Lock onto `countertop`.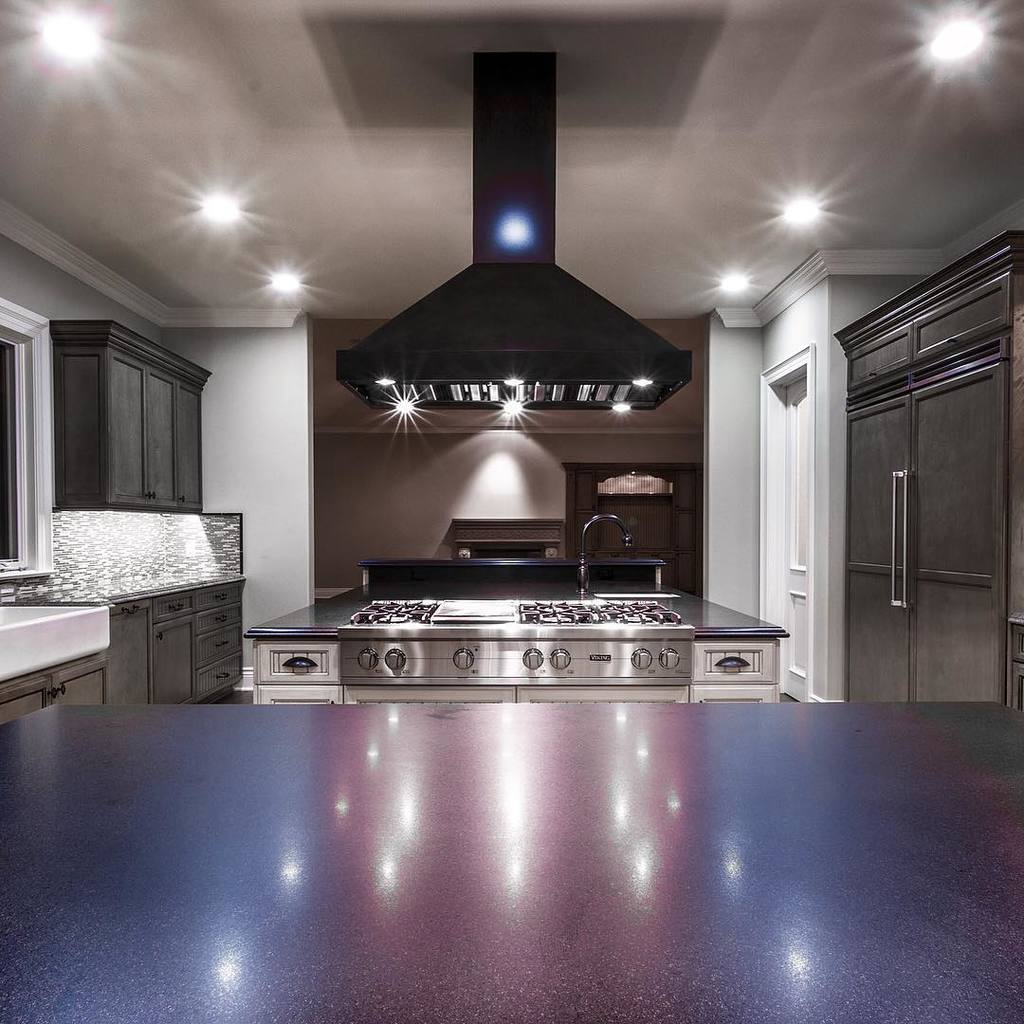
Locked: Rect(0, 704, 1023, 1023).
